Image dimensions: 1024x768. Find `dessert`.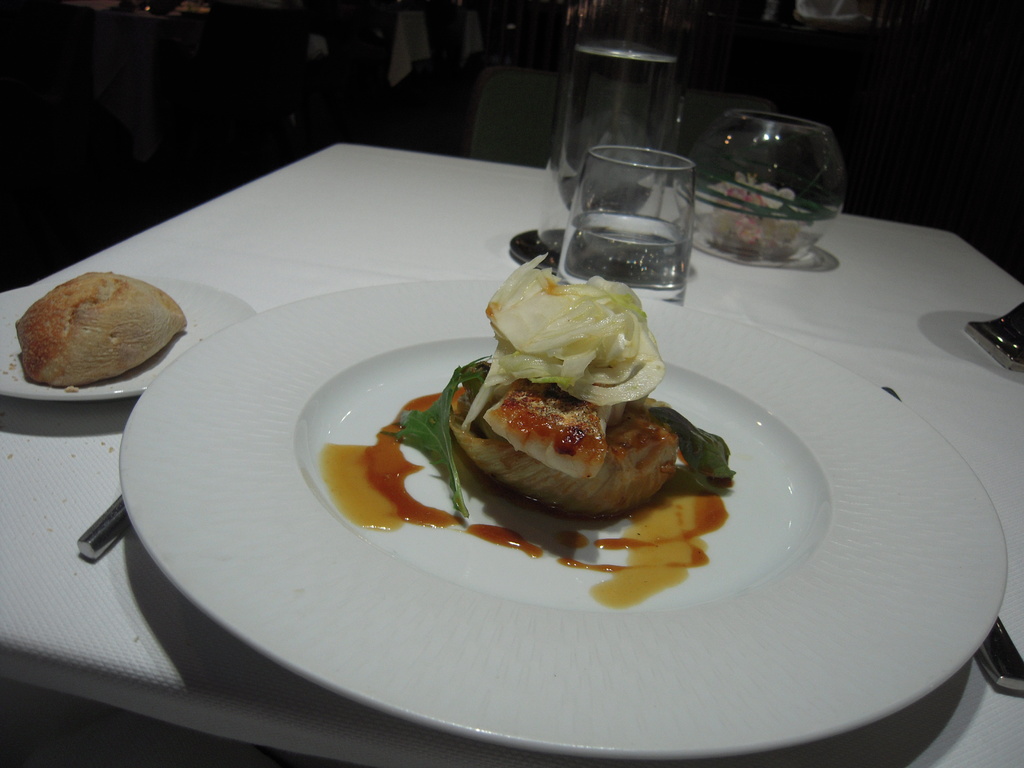
<box>17,267,184,388</box>.
